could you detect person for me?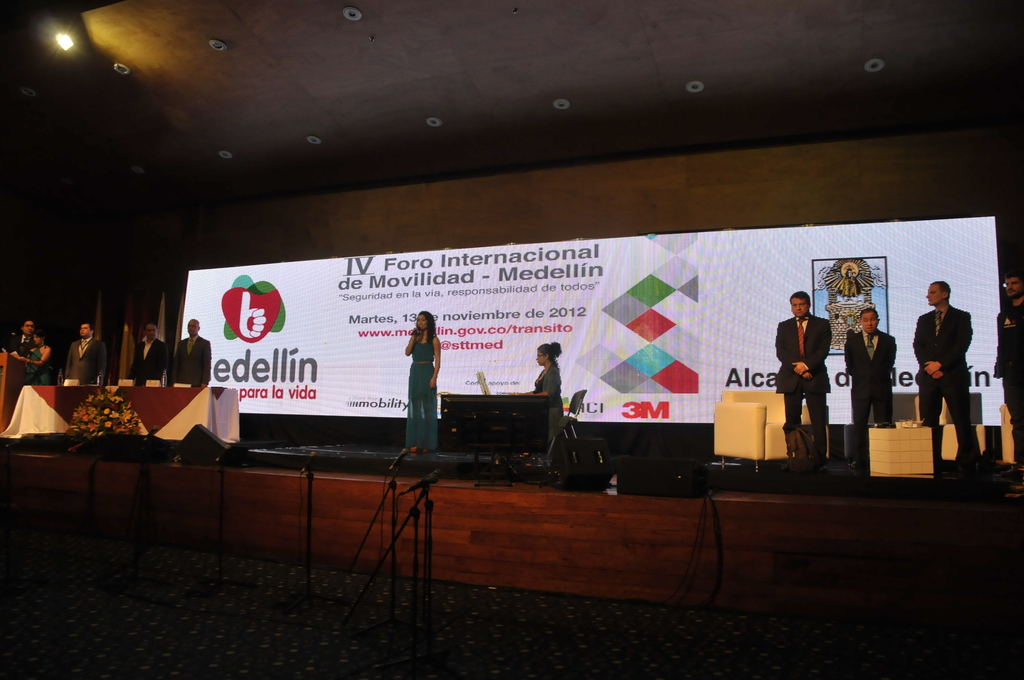
Detection result: <box>913,281,968,469</box>.
